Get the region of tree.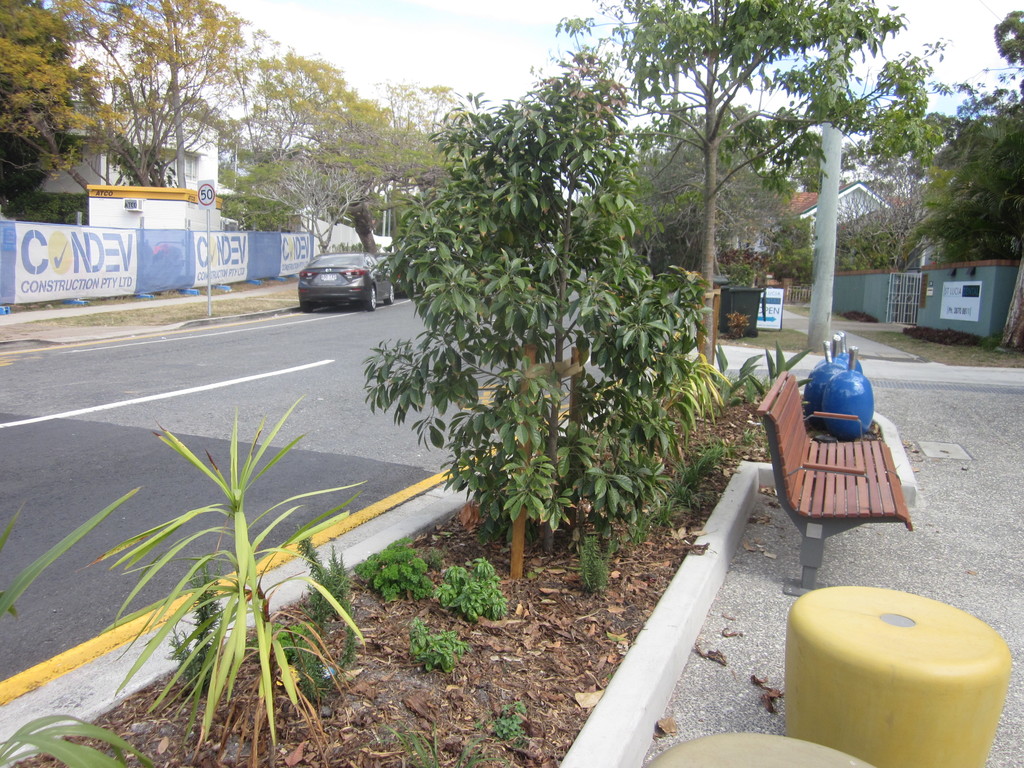
(0,0,248,190).
